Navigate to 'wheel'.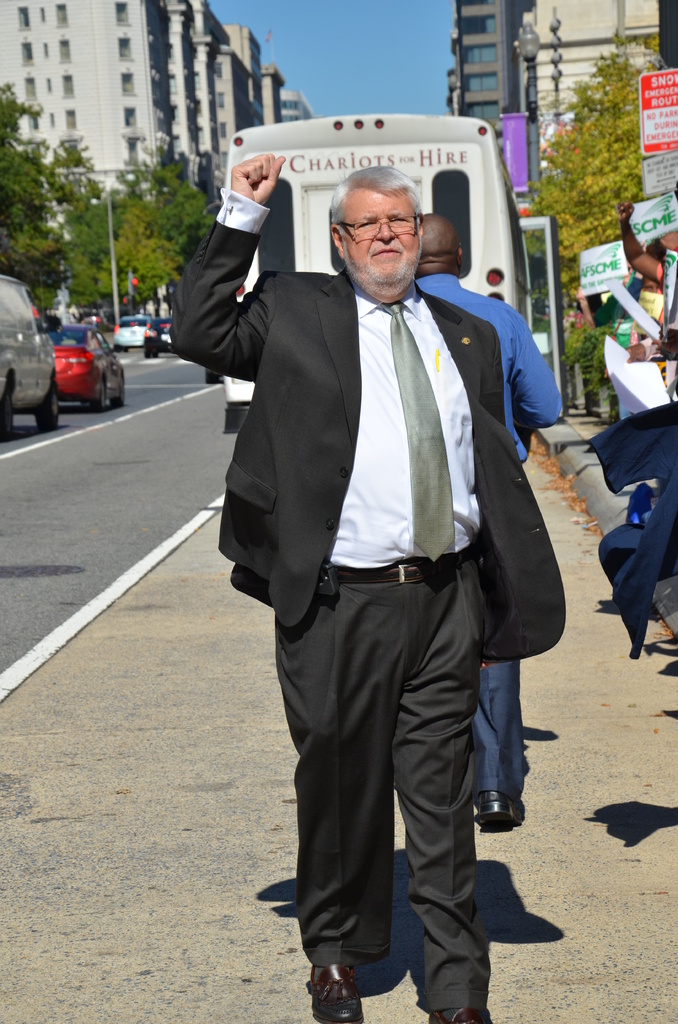
Navigation target: {"left": 0, "top": 372, "right": 20, "bottom": 444}.
